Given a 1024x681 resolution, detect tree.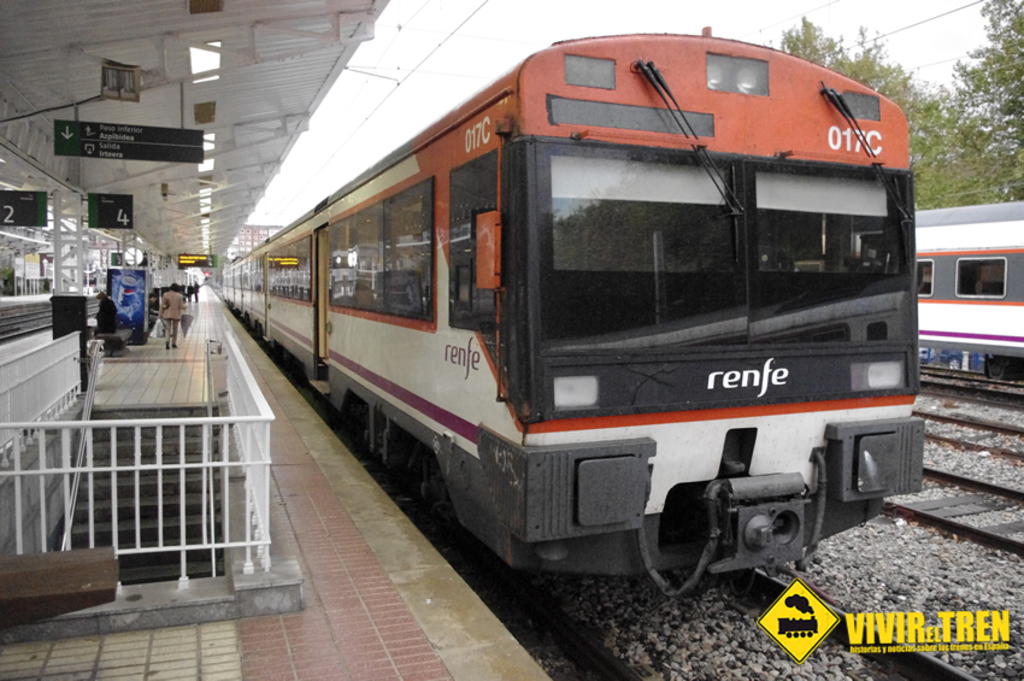
(761,20,946,212).
